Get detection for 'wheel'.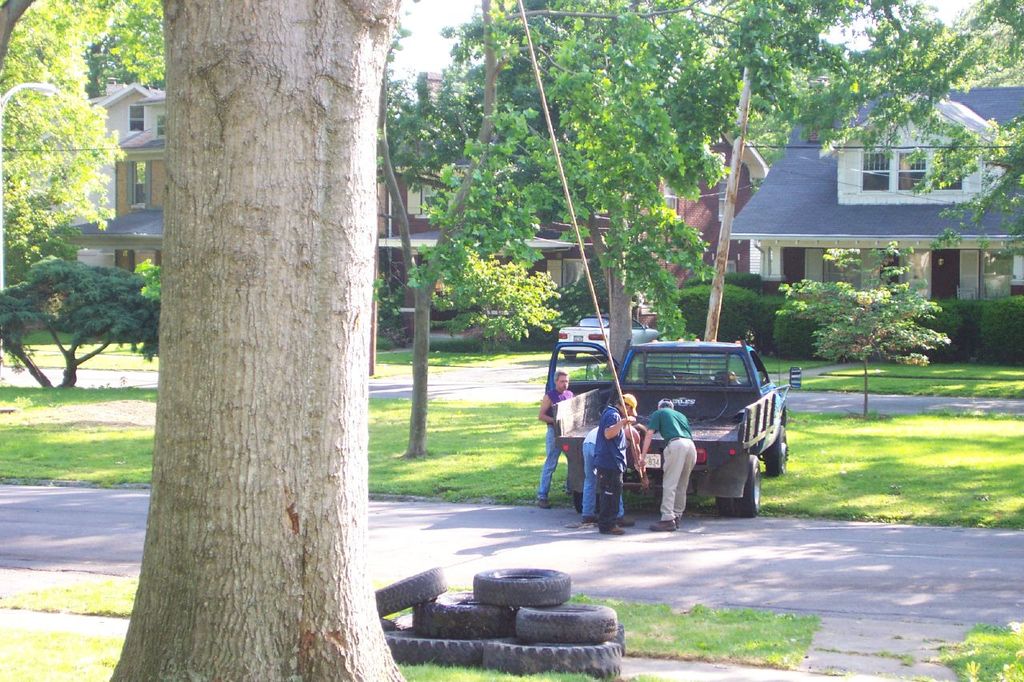
Detection: crop(382, 616, 412, 628).
